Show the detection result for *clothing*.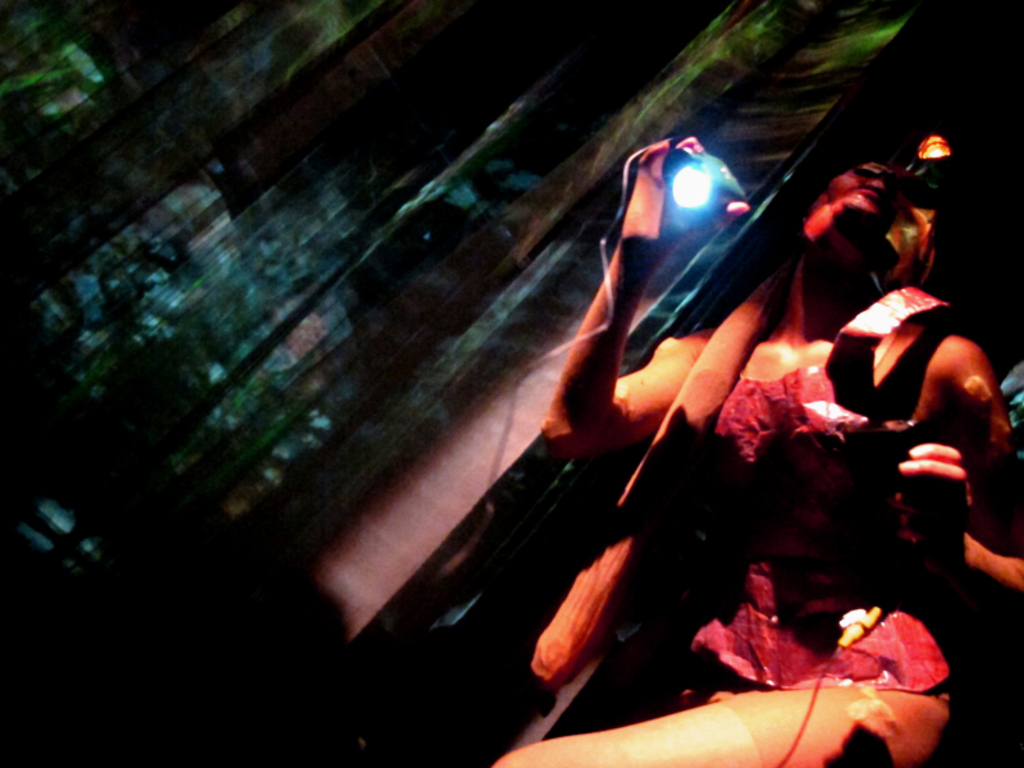
locate(474, 148, 1023, 767).
